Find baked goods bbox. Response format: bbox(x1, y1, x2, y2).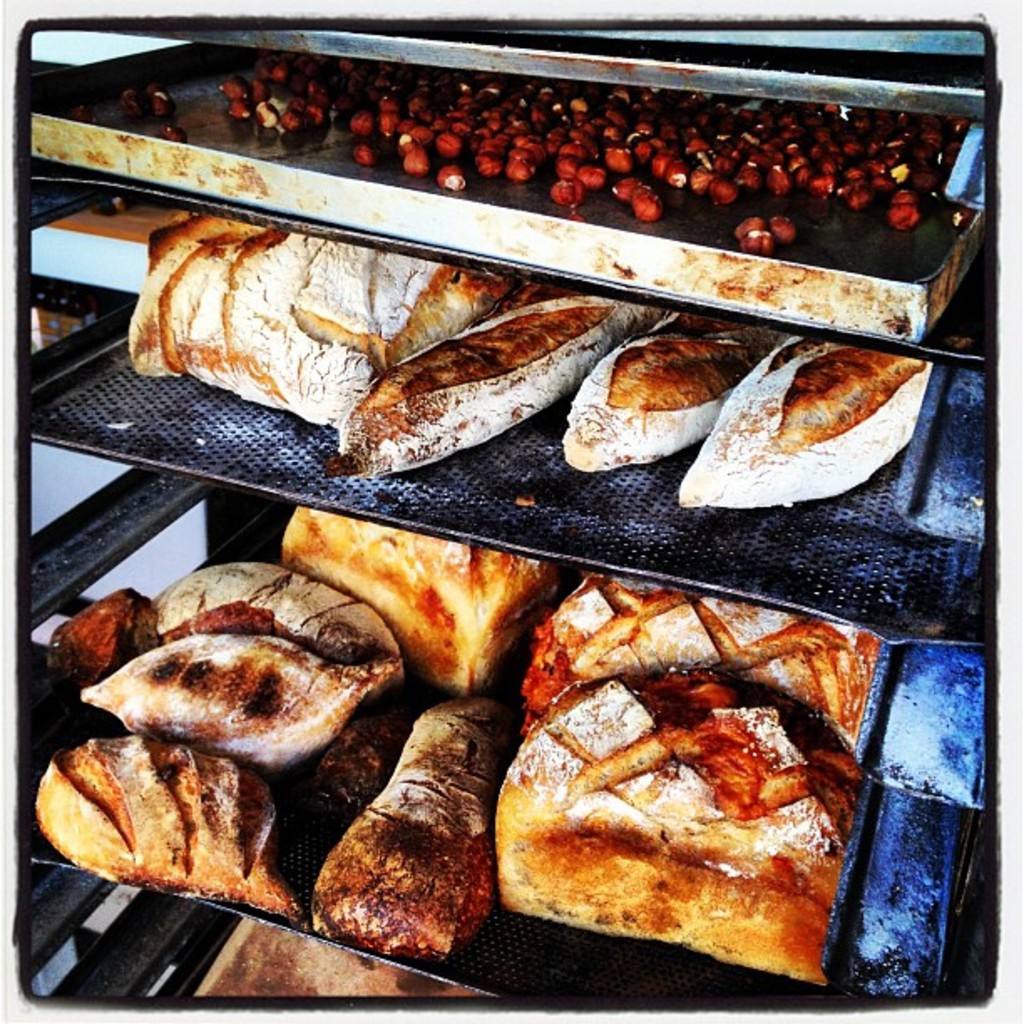
bbox(559, 303, 780, 472).
